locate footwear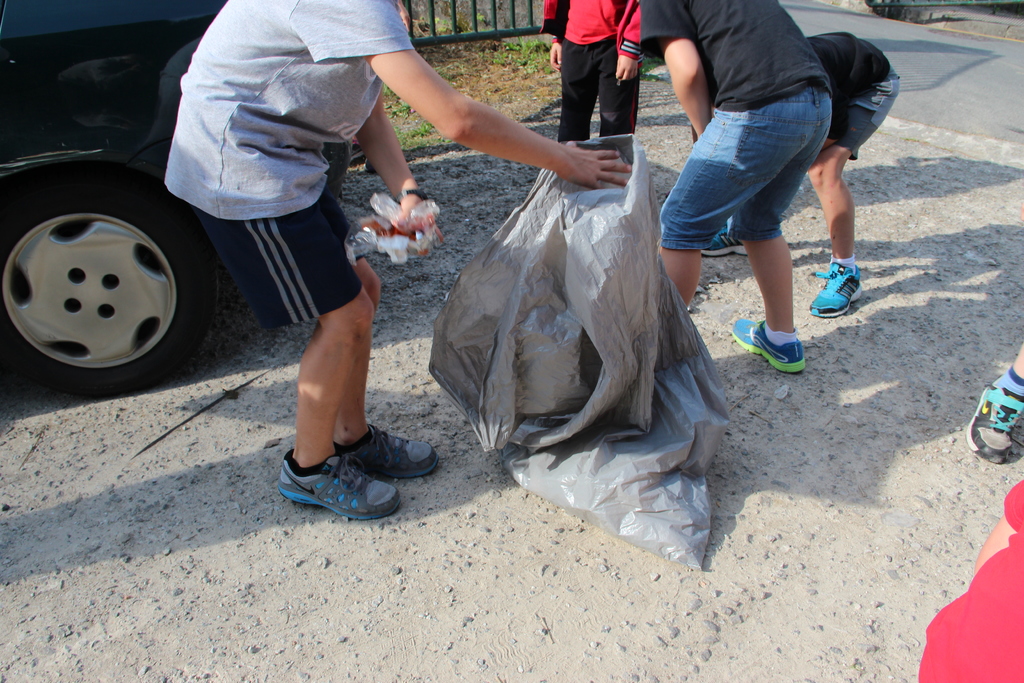
[x1=966, y1=372, x2=1023, y2=462]
